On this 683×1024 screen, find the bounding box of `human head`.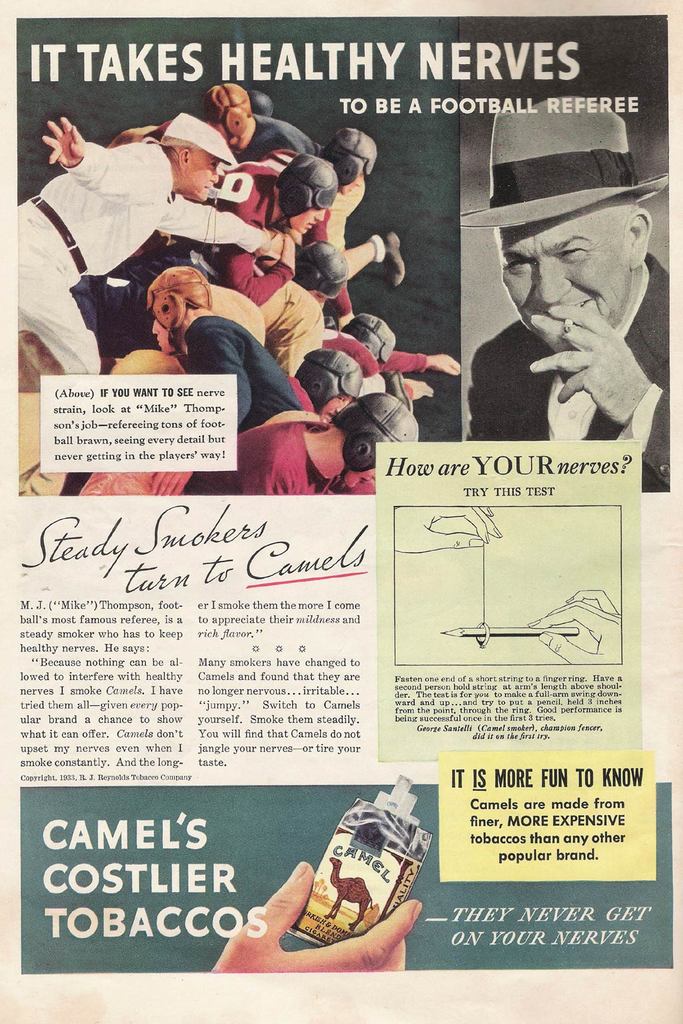
Bounding box: region(320, 130, 377, 193).
